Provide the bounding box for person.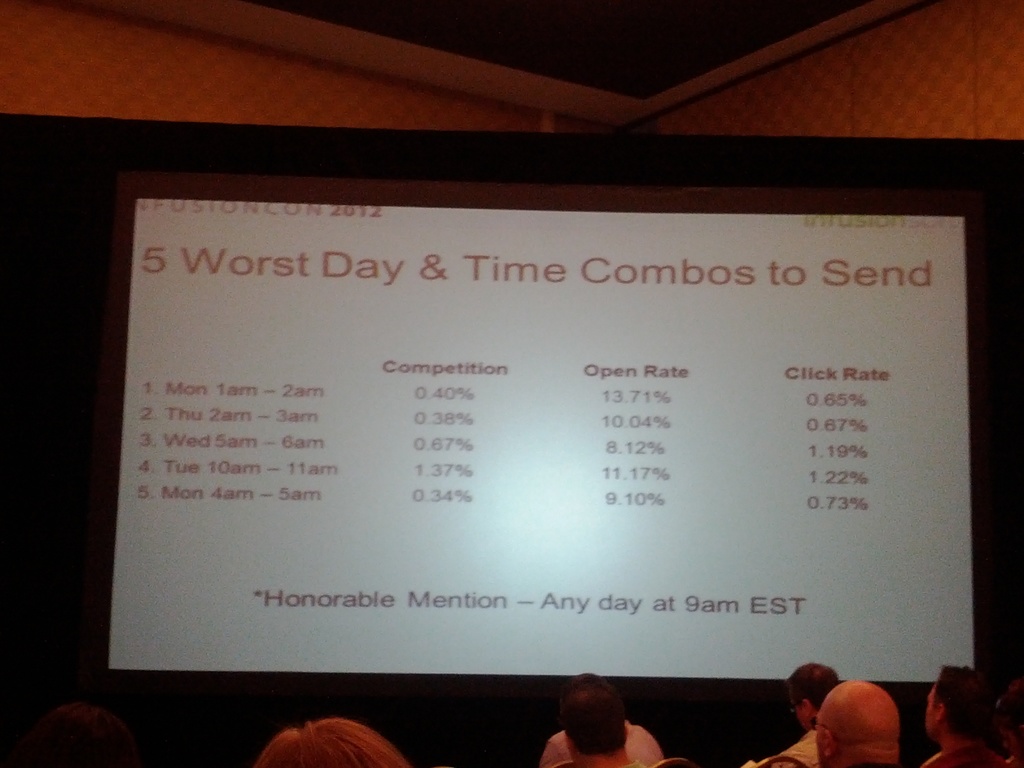
[806, 676, 914, 767].
